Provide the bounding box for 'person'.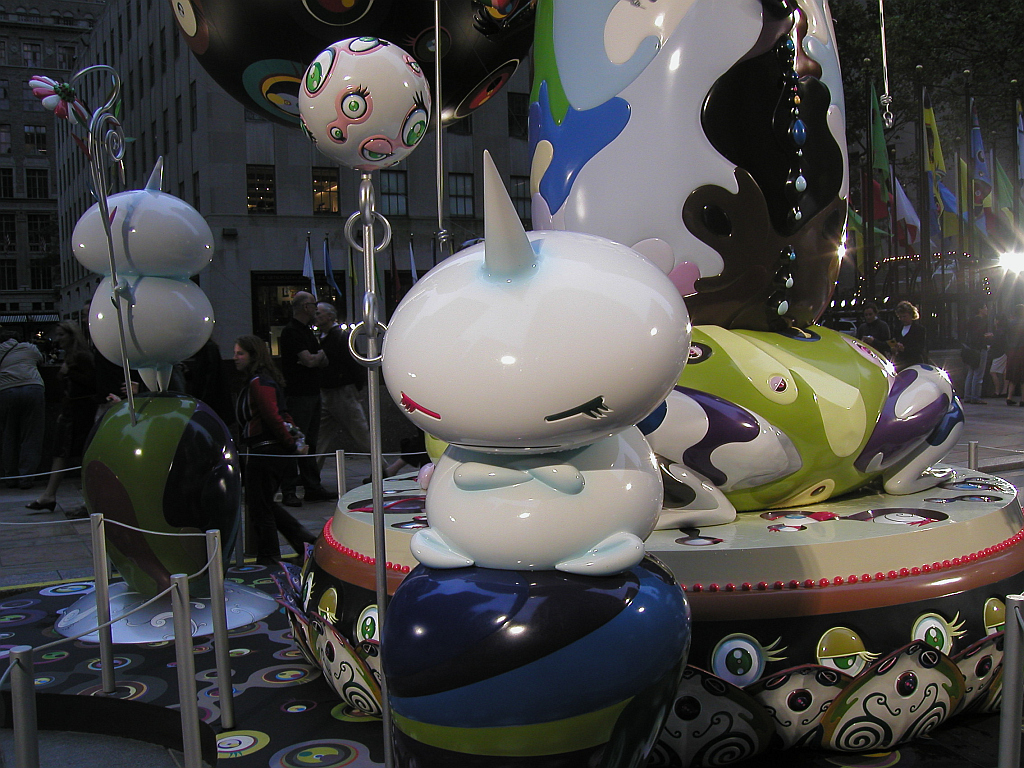
pyautogui.locateOnScreen(23, 321, 106, 507).
